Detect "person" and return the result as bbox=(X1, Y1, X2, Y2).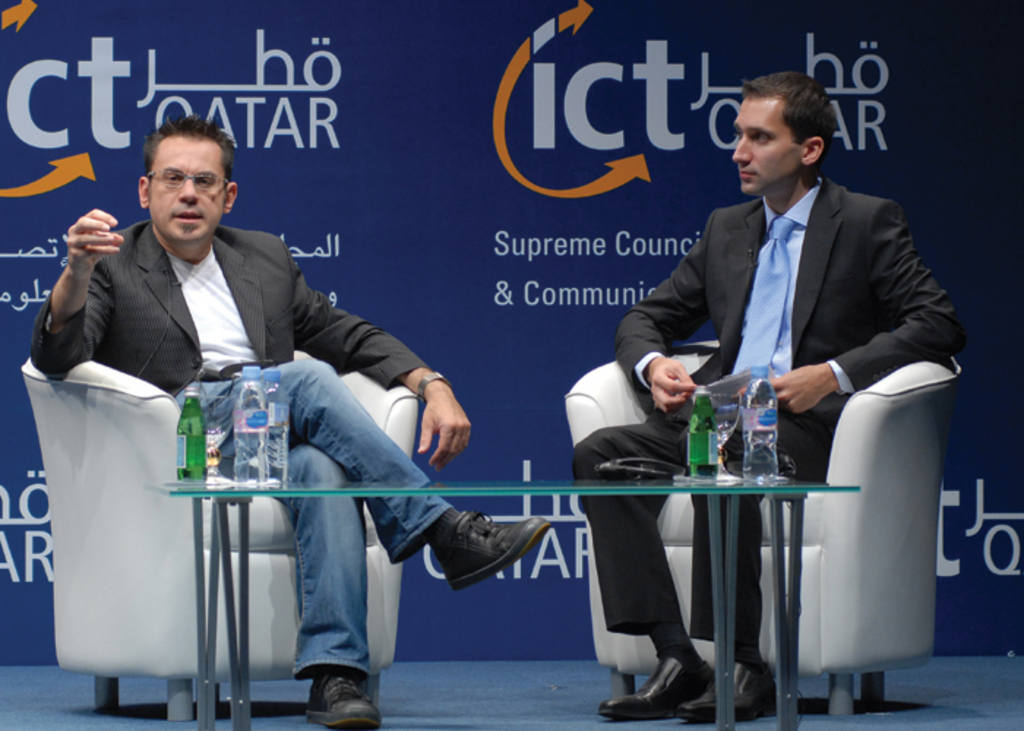
bbox=(4, 102, 565, 728).
